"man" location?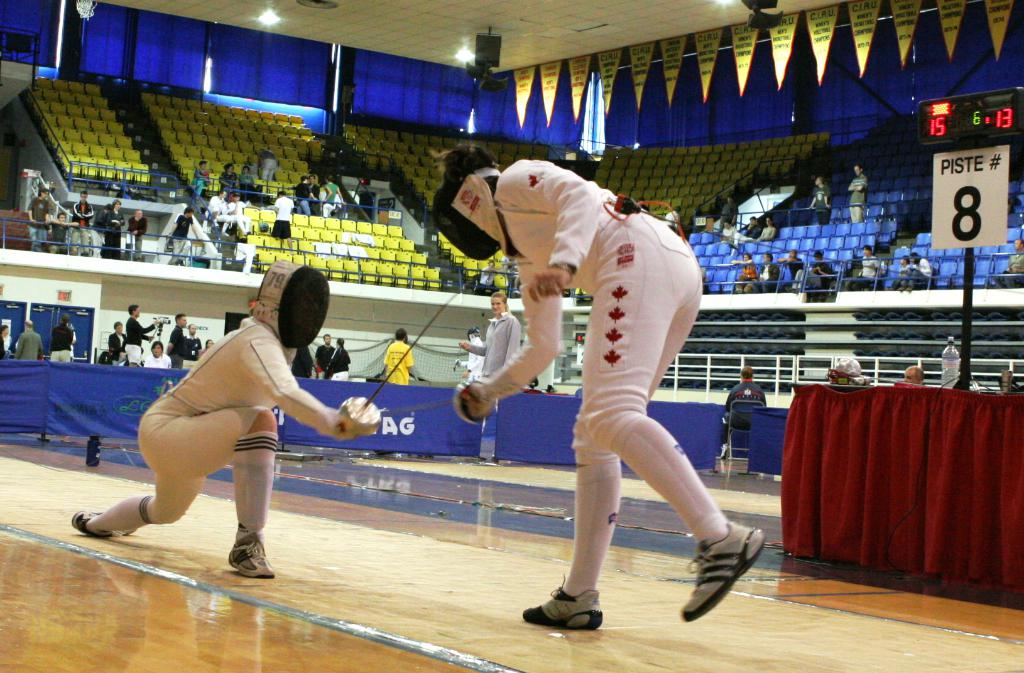
[850,164,868,221]
